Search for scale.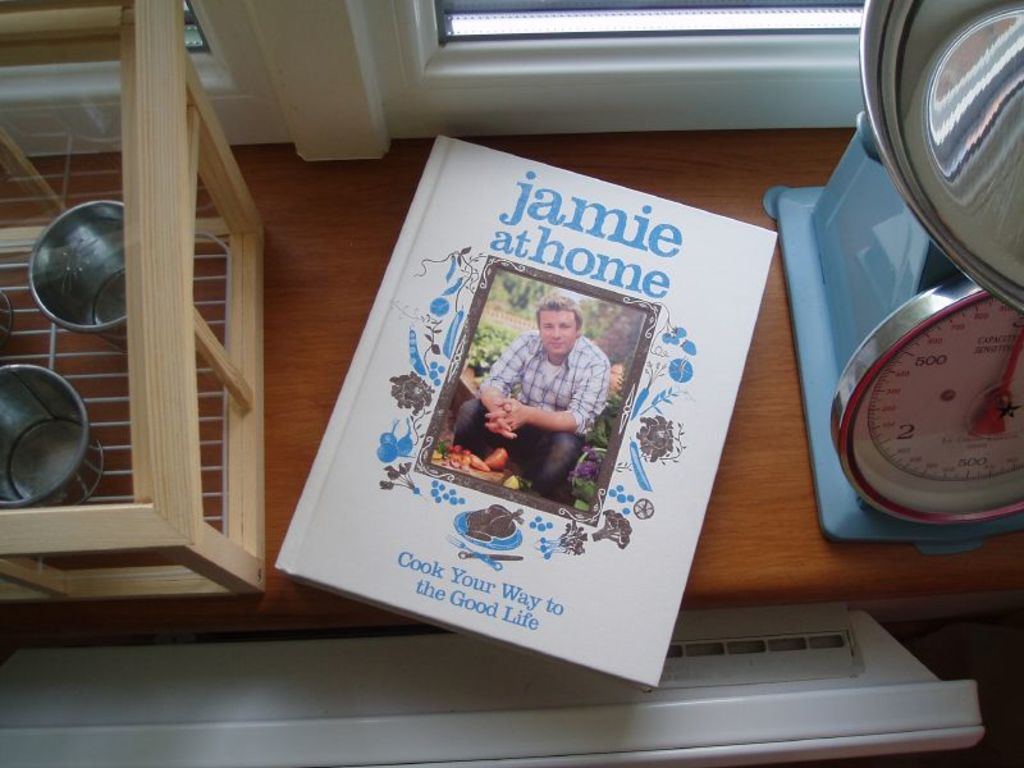
Found at bbox=(767, 0, 1023, 554).
